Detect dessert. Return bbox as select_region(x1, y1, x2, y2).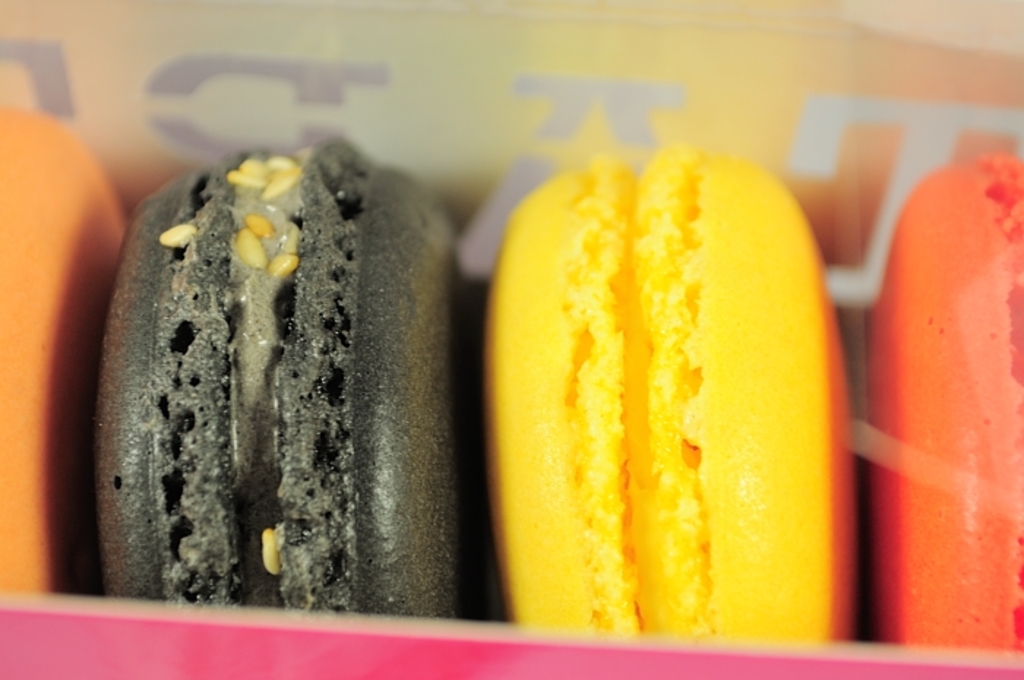
select_region(82, 139, 461, 629).
